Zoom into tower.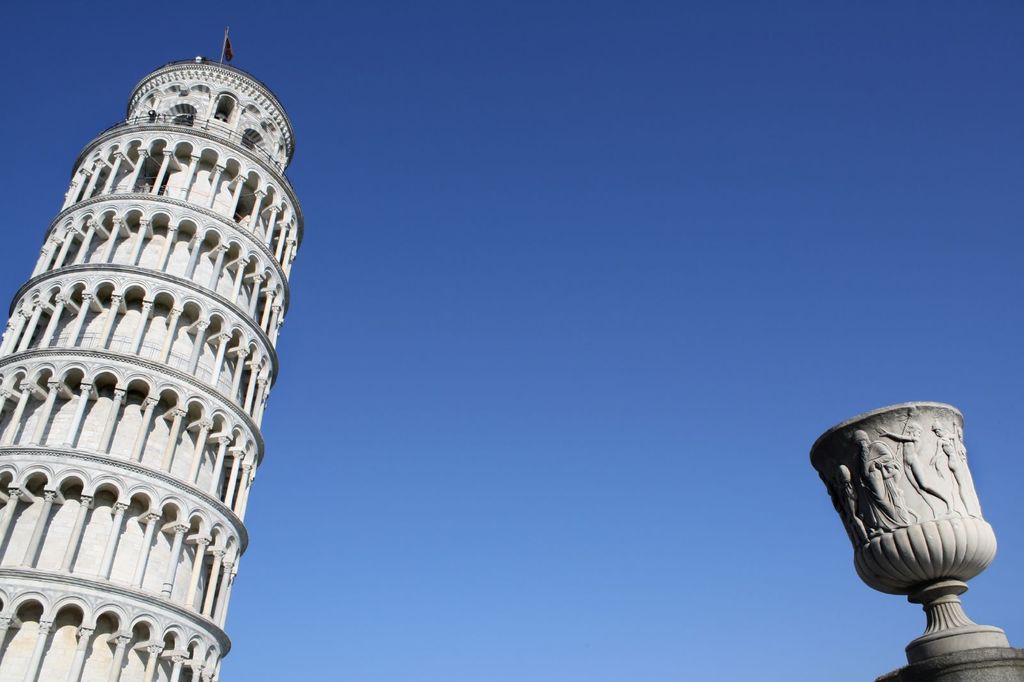
Zoom target: <bbox>0, 49, 306, 681</bbox>.
